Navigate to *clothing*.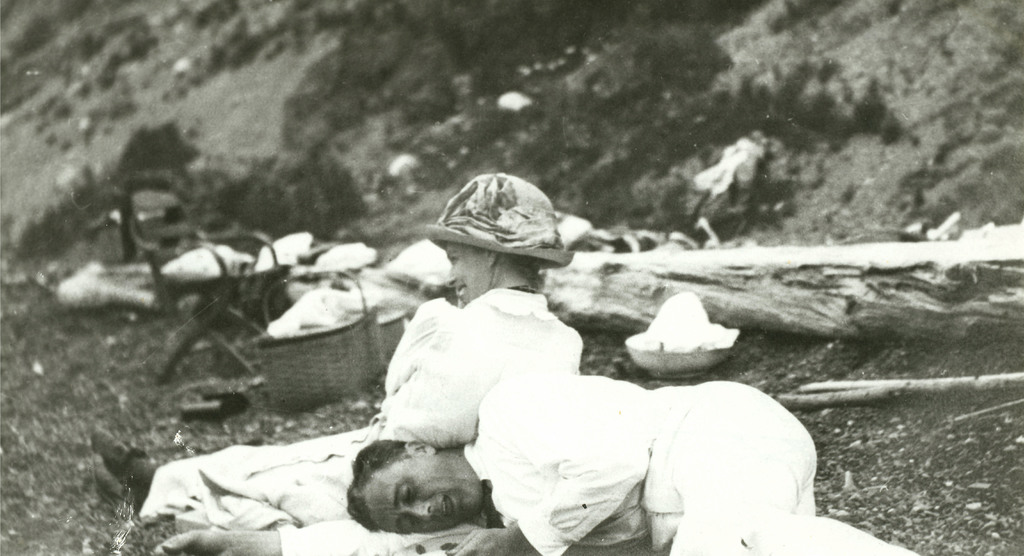
Navigation target: 137/295/584/531.
